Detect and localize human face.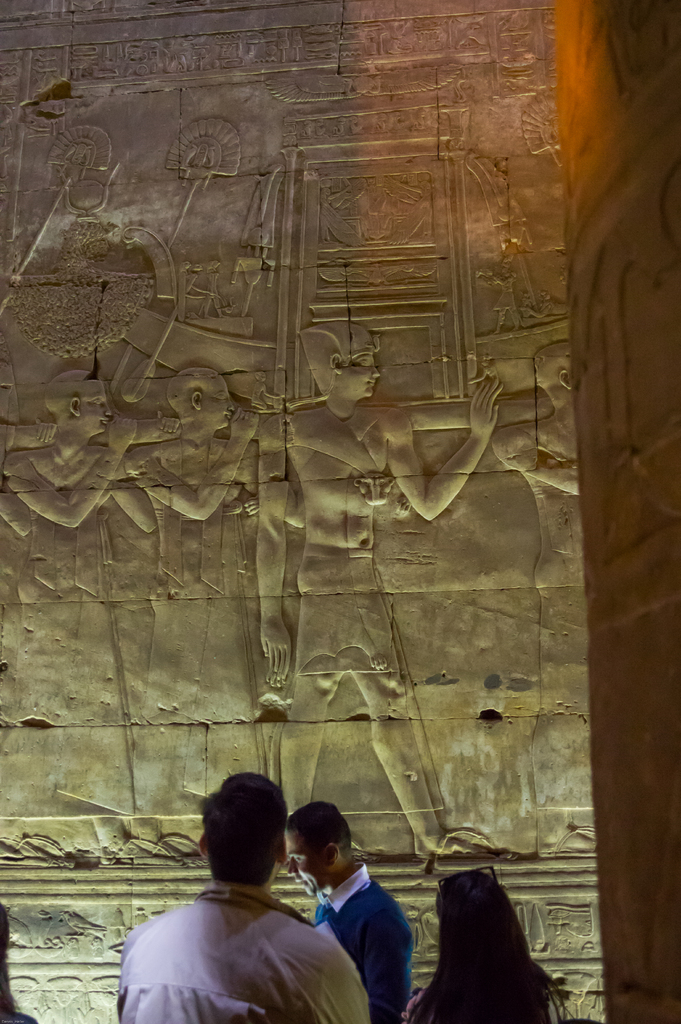
Localized at [left=280, top=830, right=325, bottom=899].
